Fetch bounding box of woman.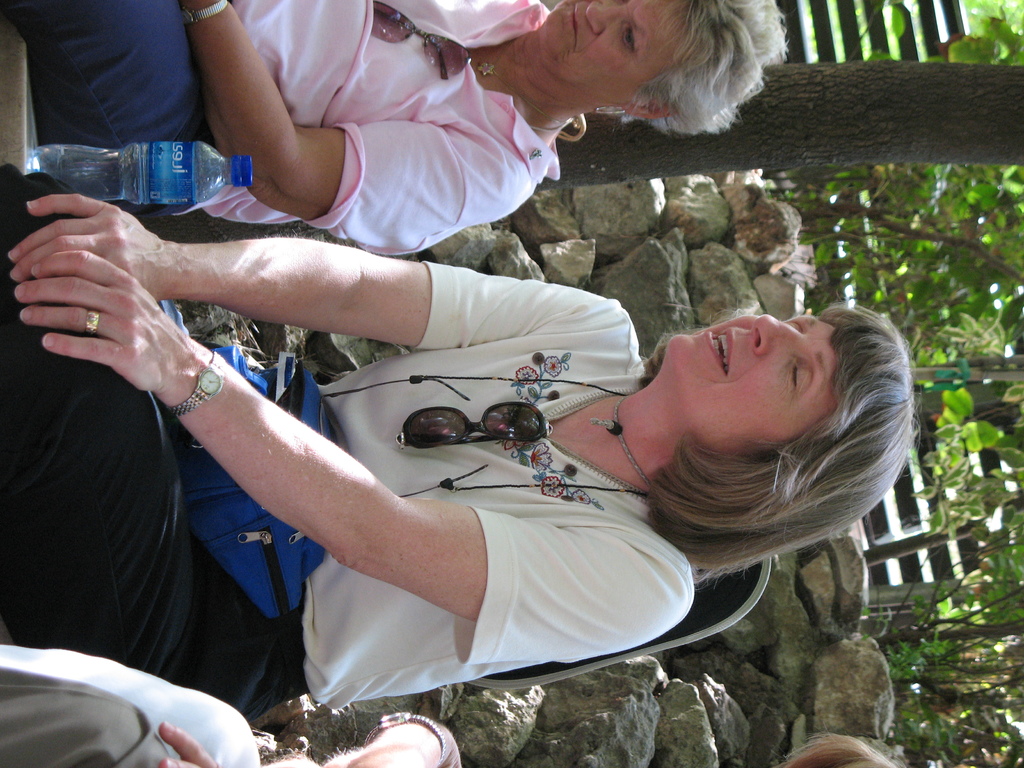
Bbox: (left=0, top=0, right=789, bottom=262).
